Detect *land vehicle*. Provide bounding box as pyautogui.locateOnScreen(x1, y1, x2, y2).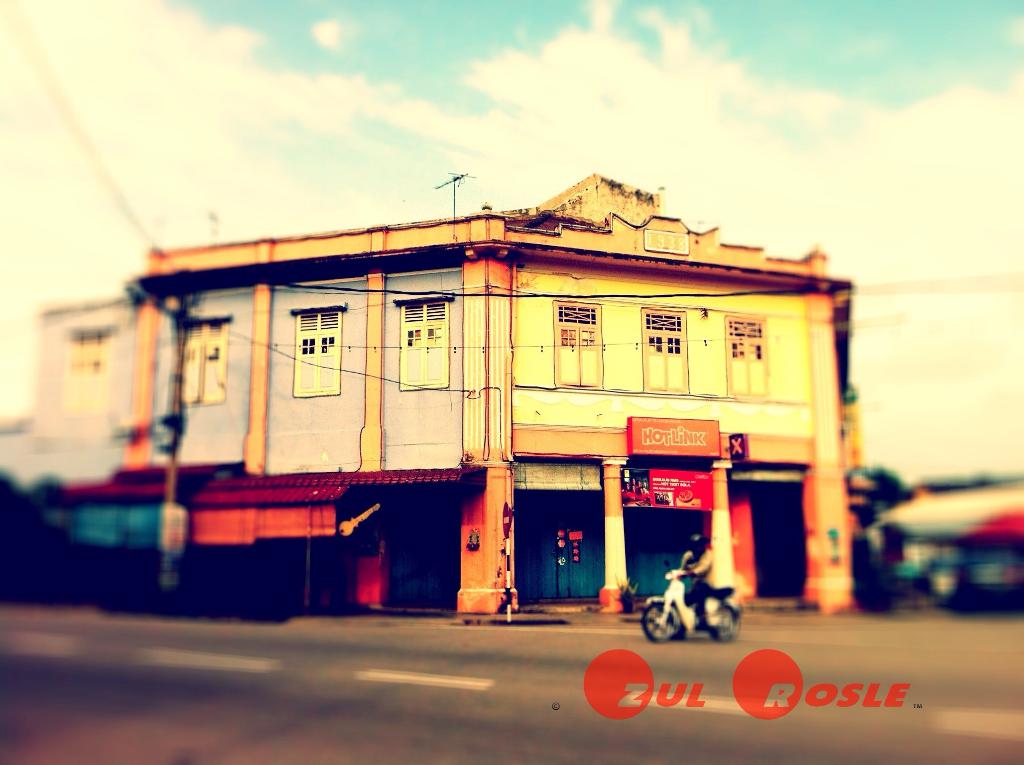
pyautogui.locateOnScreen(639, 576, 744, 649).
